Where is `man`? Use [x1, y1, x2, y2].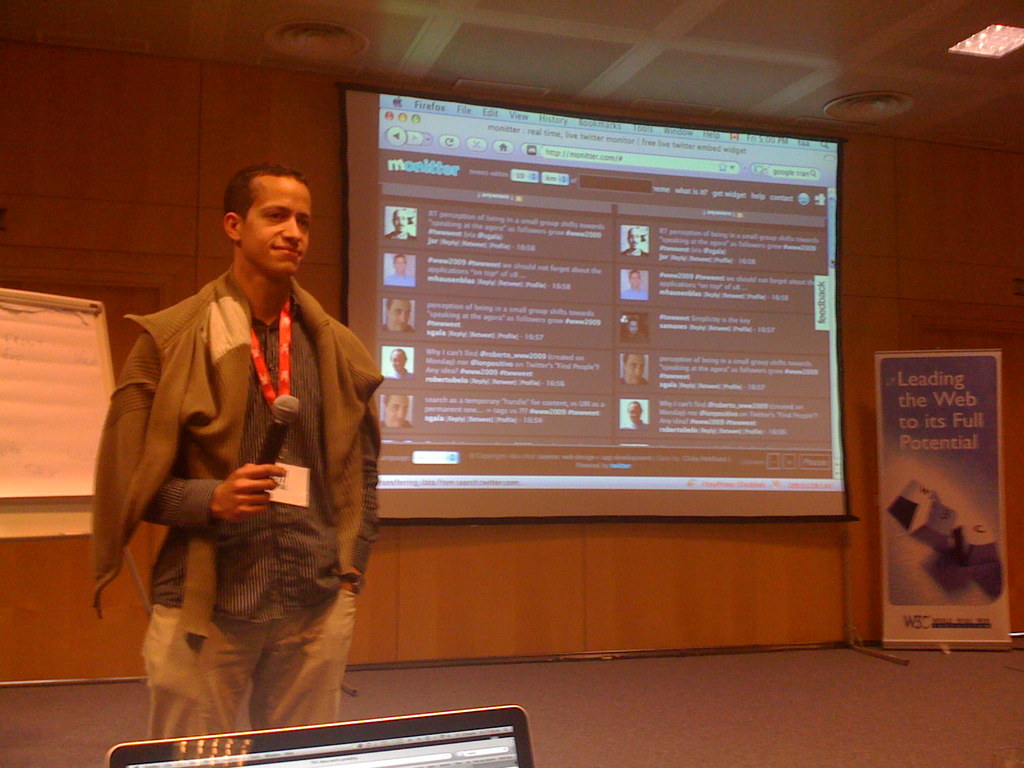
[98, 163, 381, 741].
